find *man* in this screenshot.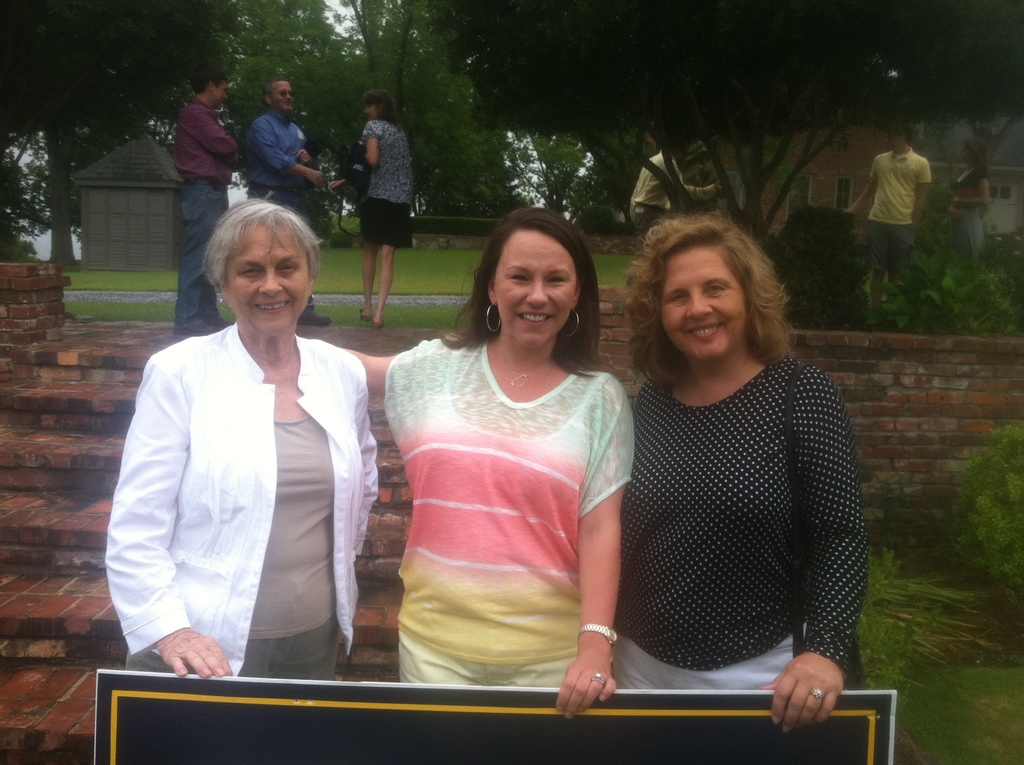
The bounding box for *man* is BBox(874, 120, 959, 270).
